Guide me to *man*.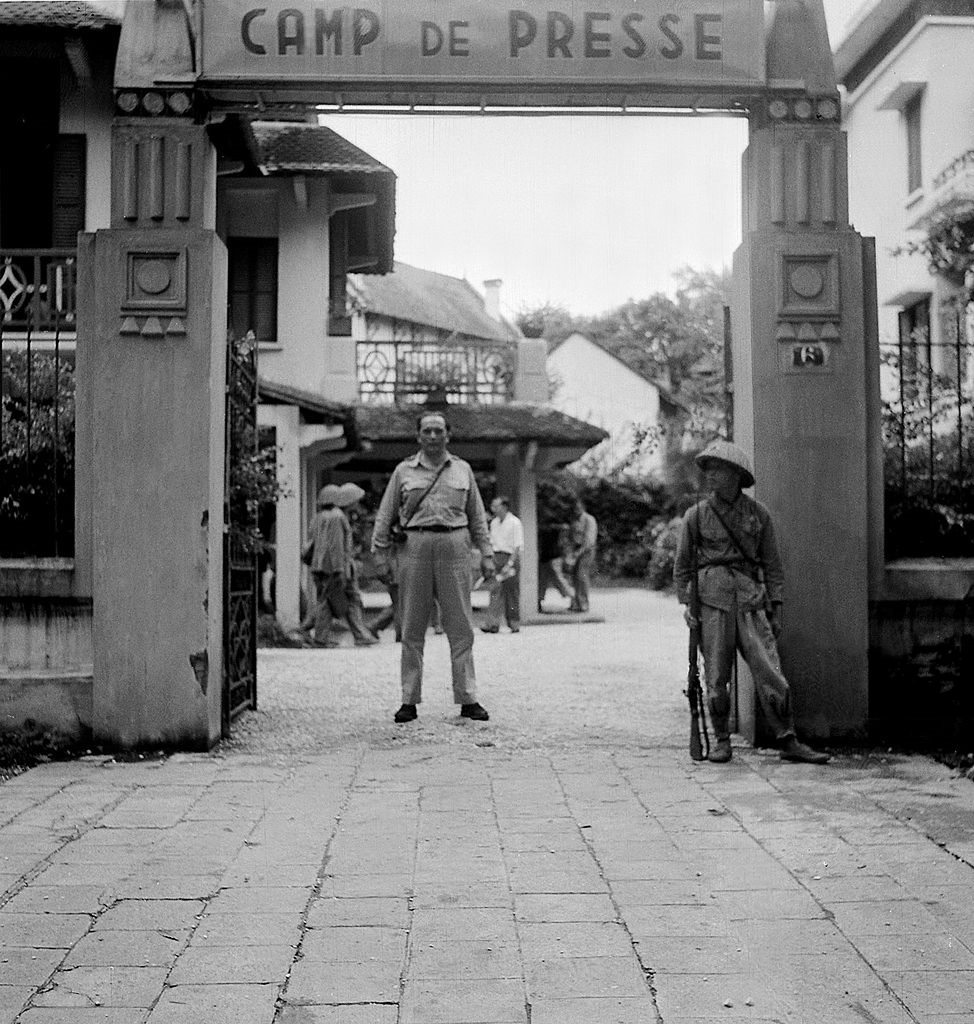
Guidance: {"left": 482, "top": 496, "right": 525, "bottom": 636}.
